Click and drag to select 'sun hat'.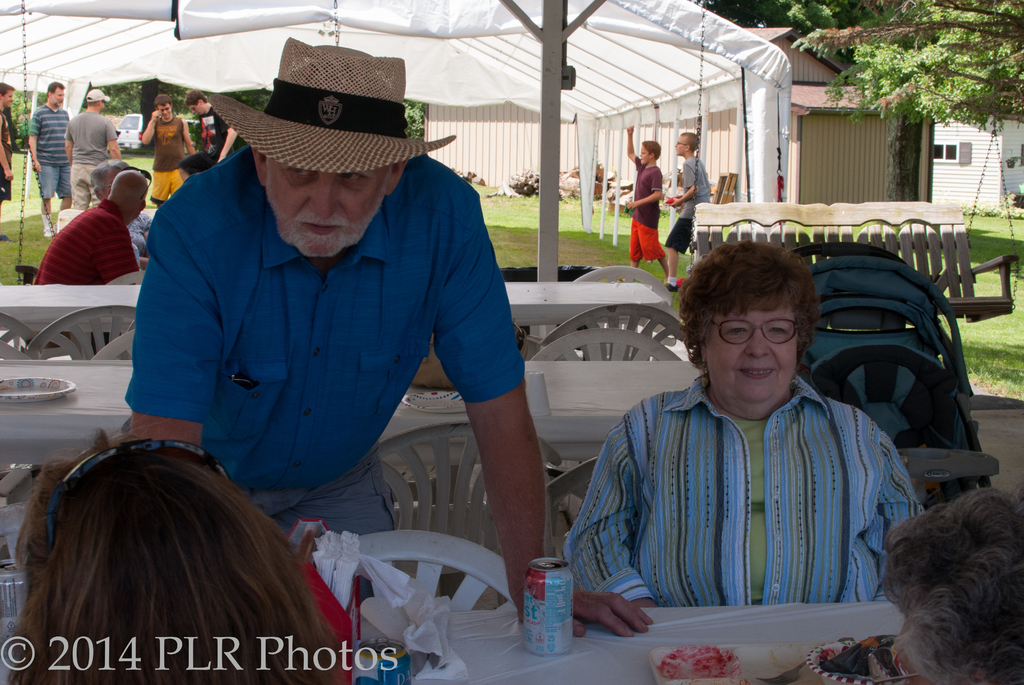
Selection: 79 84 110 105.
